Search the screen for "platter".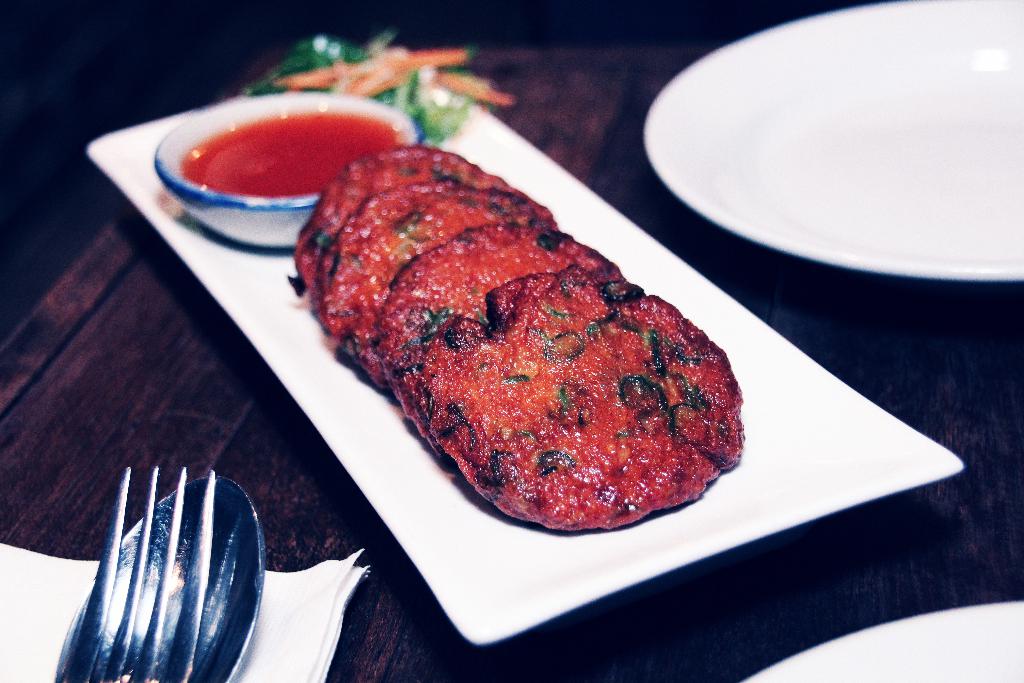
Found at pyautogui.locateOnScreen(648, 0, 1023, 279).
